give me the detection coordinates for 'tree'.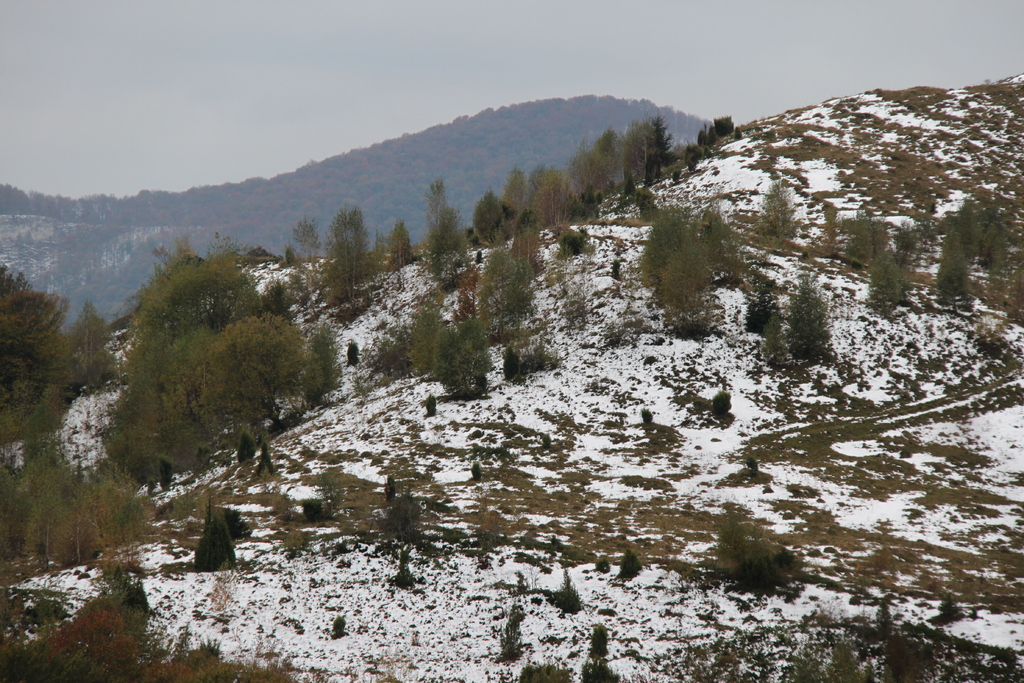
x1=97, y1=235, x2=327, y2=482.
